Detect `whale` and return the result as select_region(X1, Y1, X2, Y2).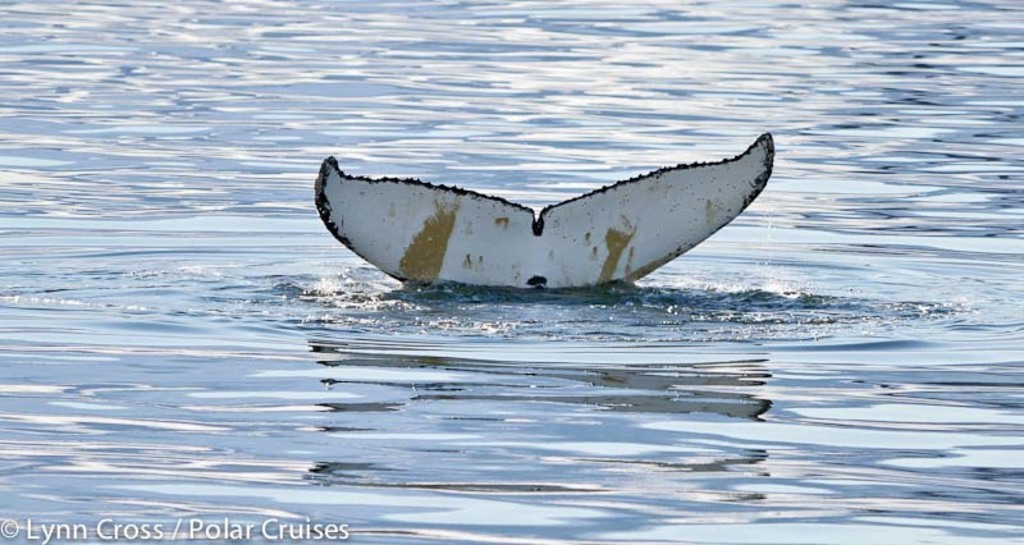
select_region(314, 128, 773, 284).
